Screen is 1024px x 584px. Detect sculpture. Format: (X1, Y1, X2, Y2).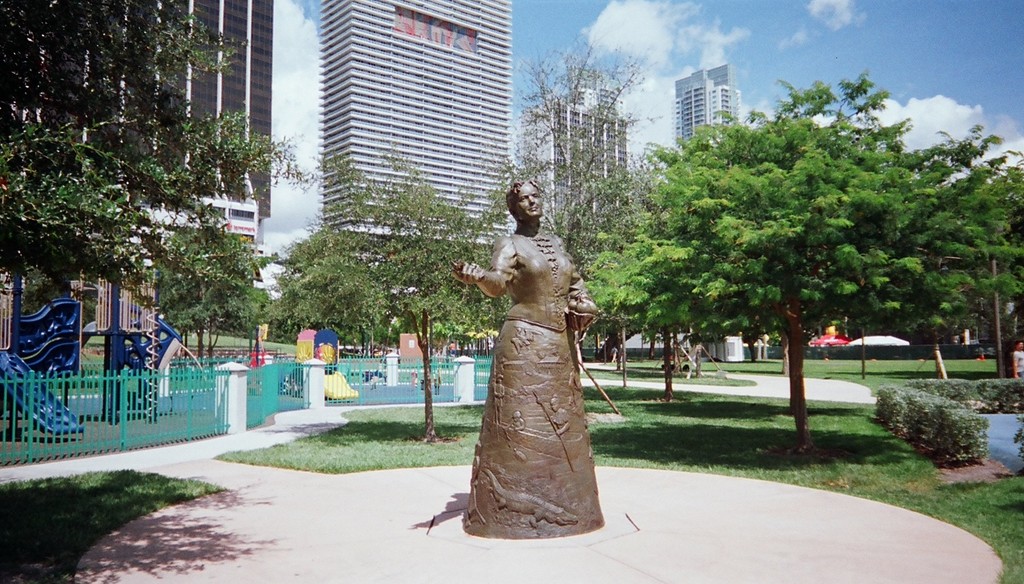
(452, 186, 615, 531).
